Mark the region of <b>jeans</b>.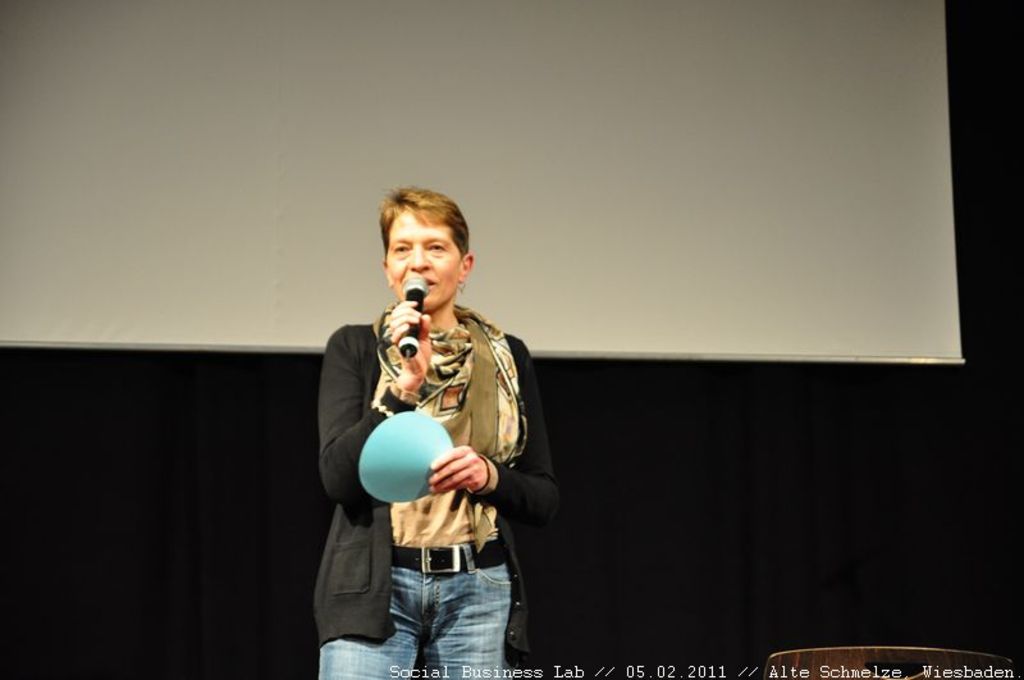
Region: (left=353, top=551, right=520, bottom=679).
